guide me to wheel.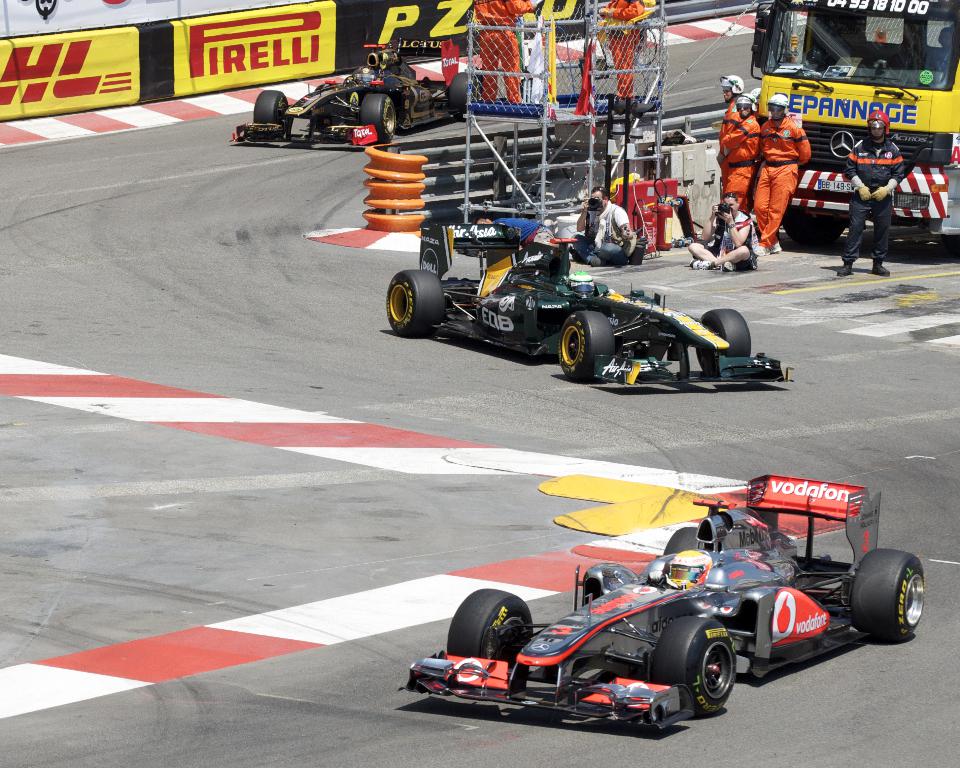
Guidance: bbox=(650, 613, 736, 713).
